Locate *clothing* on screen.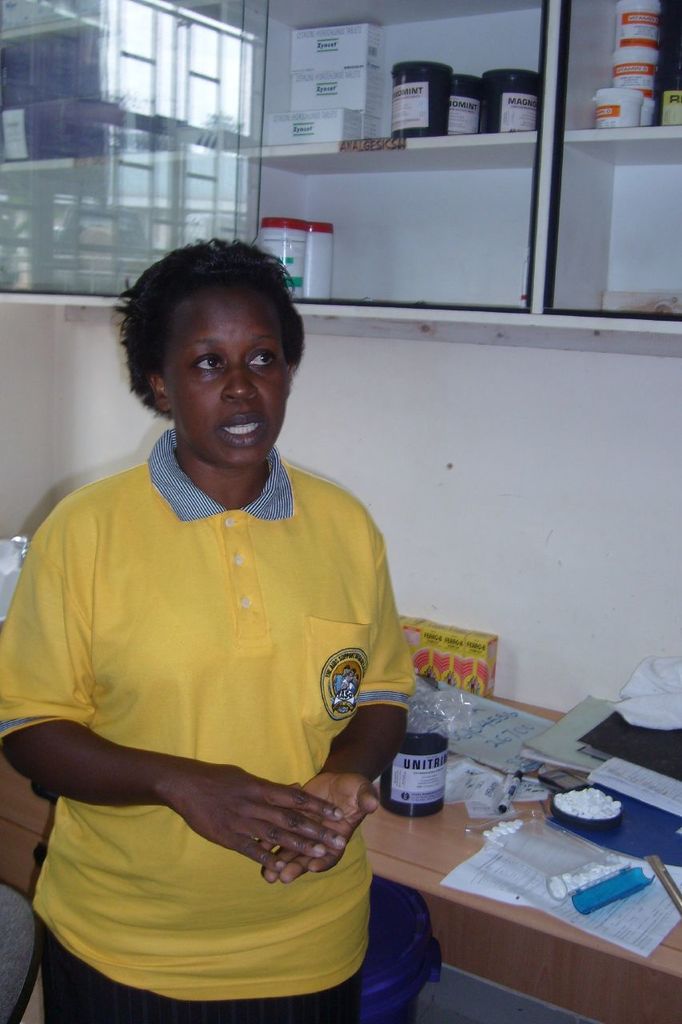
On screen at 0, 426, 417, 1023.
